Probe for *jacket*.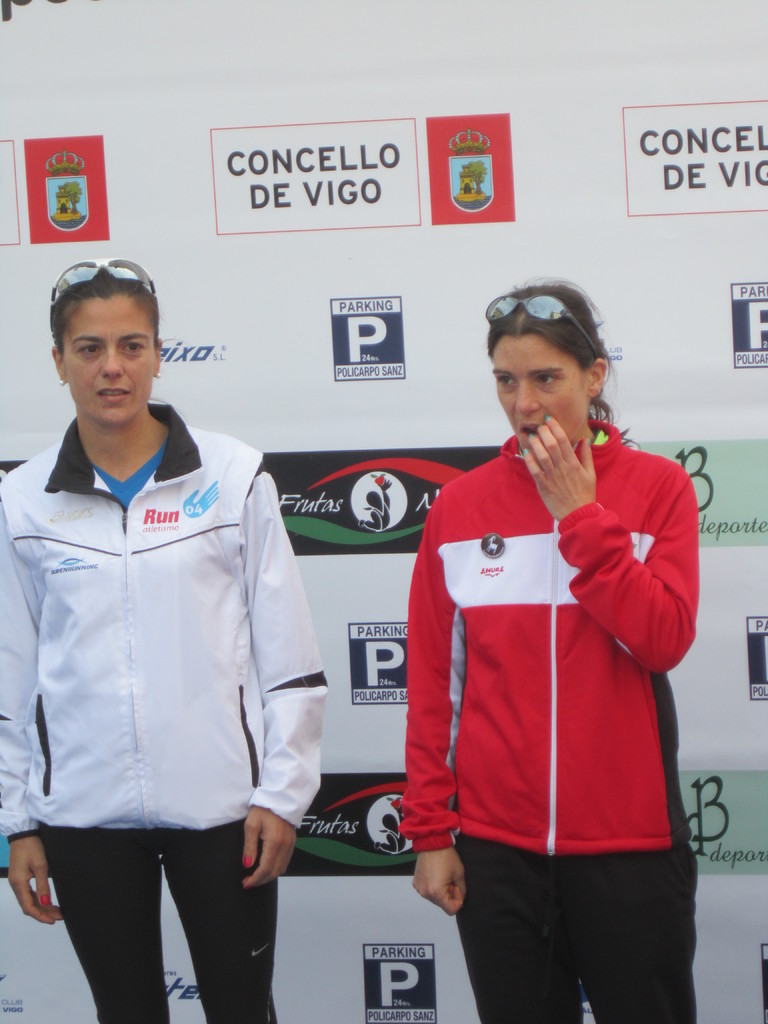
Probe result: (left=0, top=394, right=334, bottom=842).
